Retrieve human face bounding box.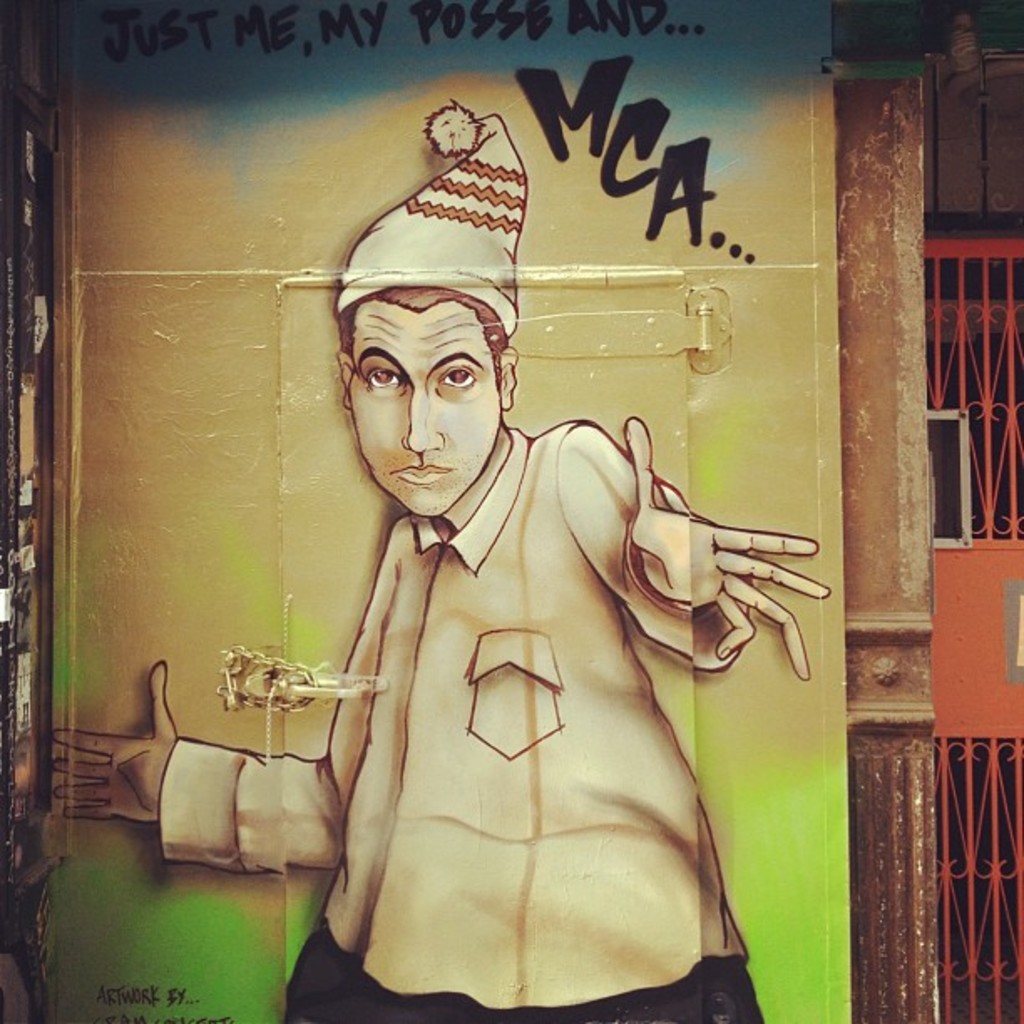
Bounding box: 355, 288, 499, 510.
